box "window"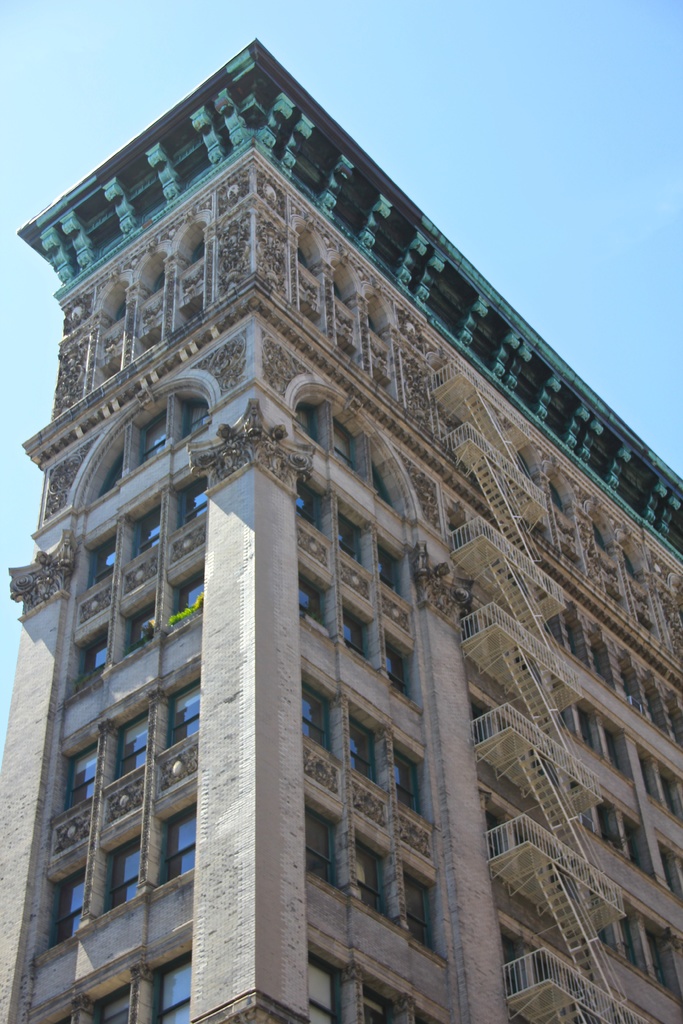
left=590, top=648, right=614, bottom=680
